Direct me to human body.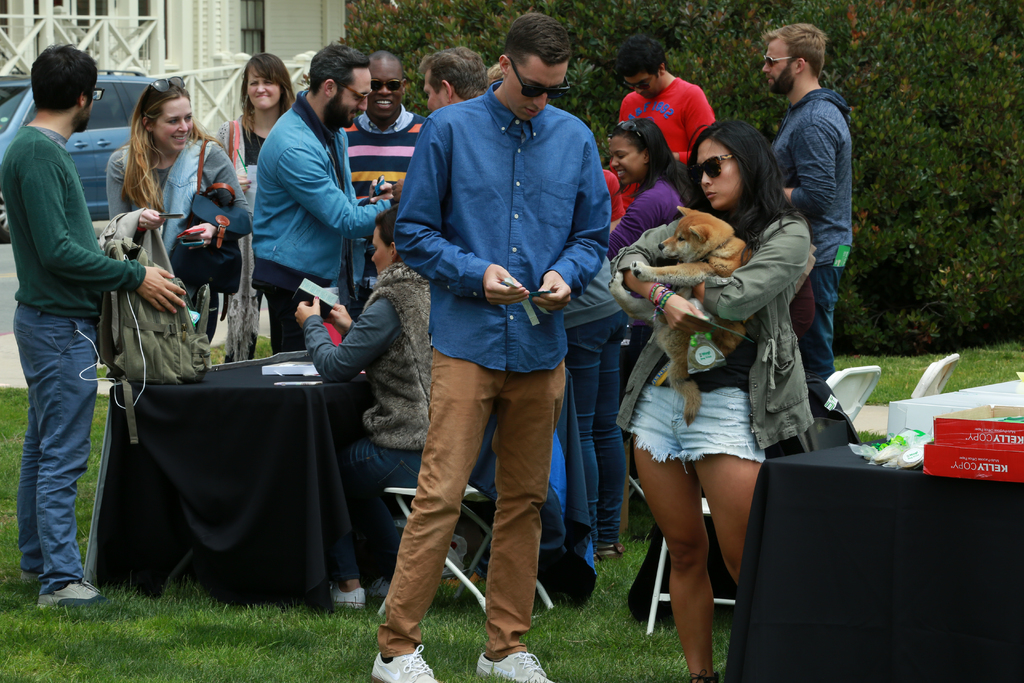
Direction: select_region(110, 67, 248, 373).
